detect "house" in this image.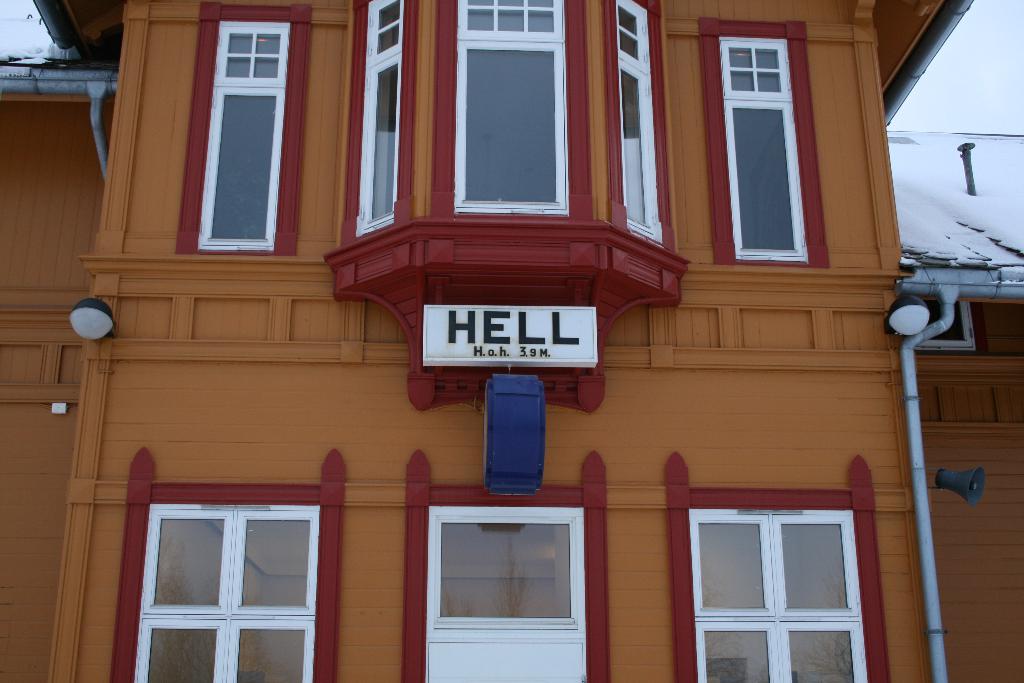
Detection: {"left": 0, "top": 0, "right": 1023, "bottom": 682}.
